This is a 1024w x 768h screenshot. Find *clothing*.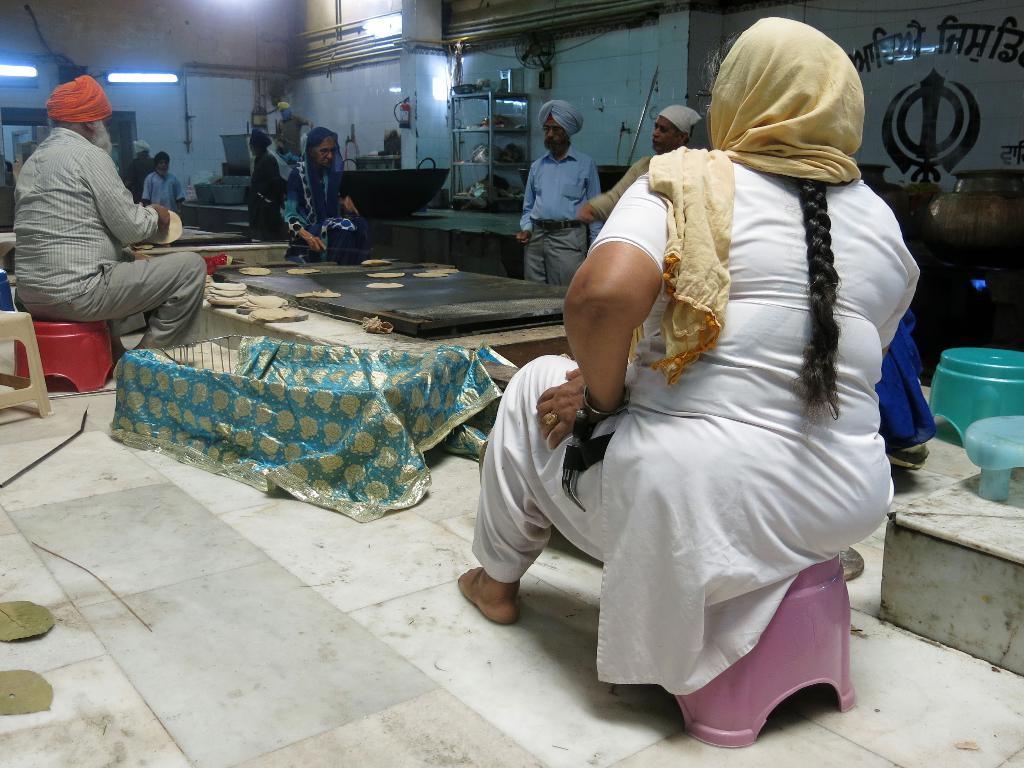
Bounding box: select_region(276, 117, 310, 152).
